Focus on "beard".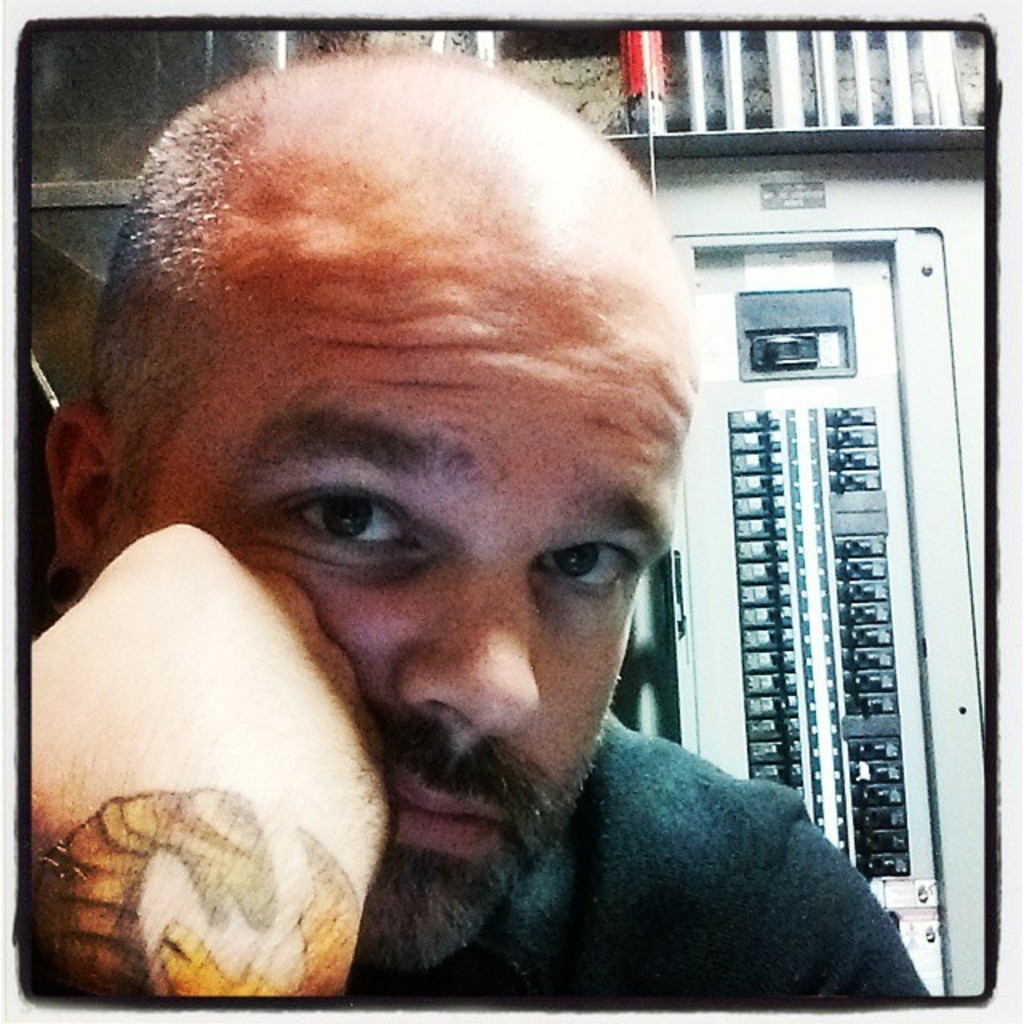
Focused at rect(346, 690, 618, 974).
